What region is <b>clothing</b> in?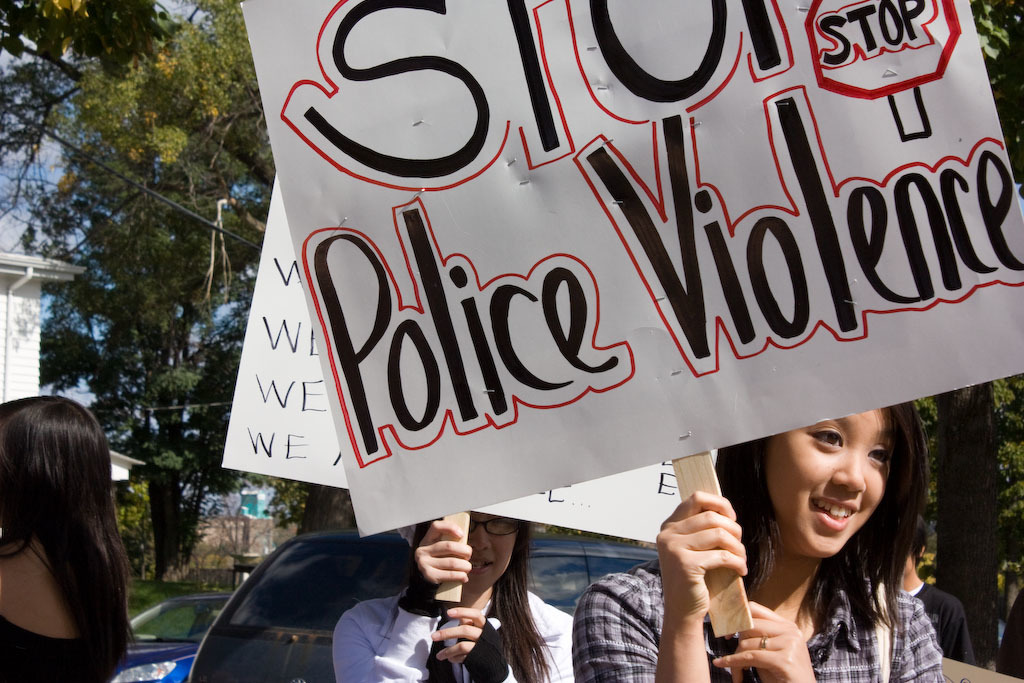
329/585/574/682.
